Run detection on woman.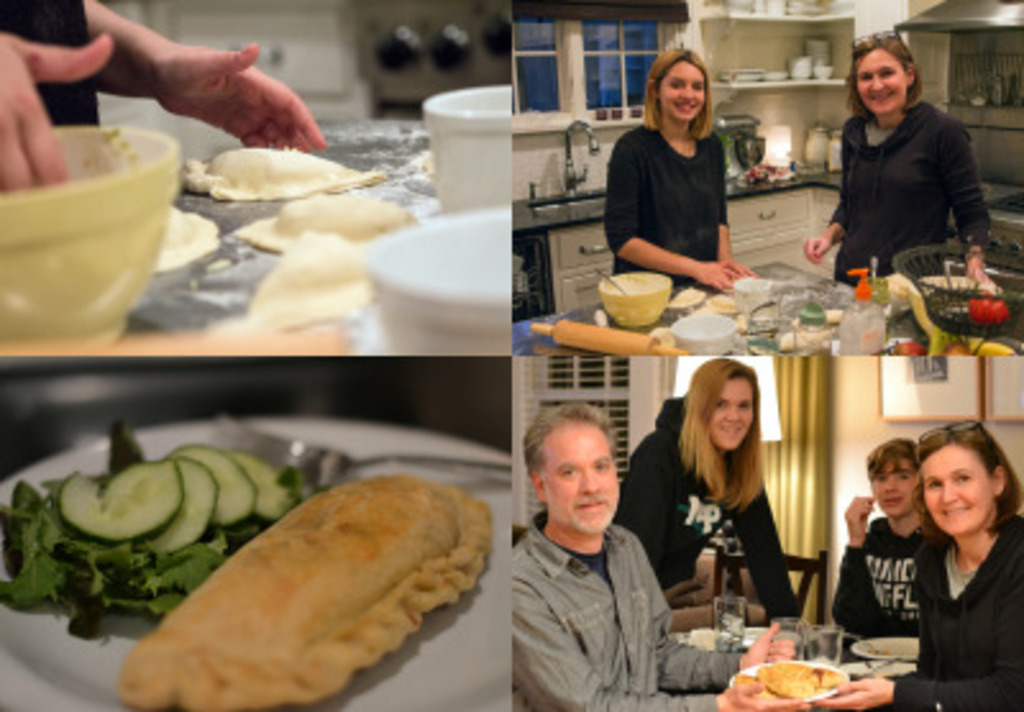
Result: [left=655, top=359, right=796, bottom=633].
